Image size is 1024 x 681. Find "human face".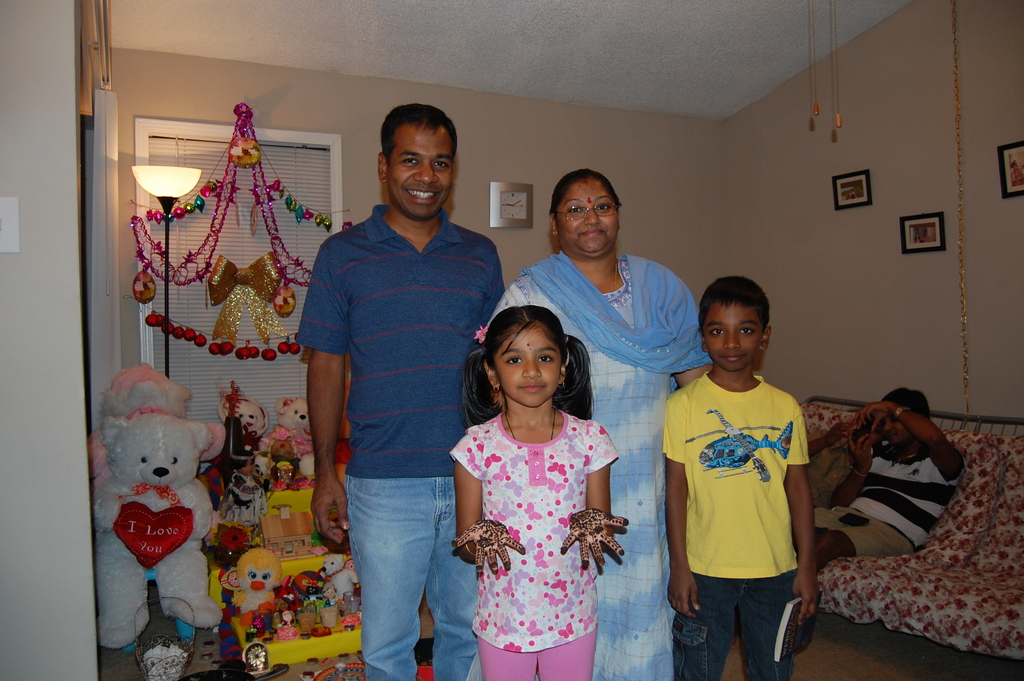
box=[707, 308, 762, 372].
